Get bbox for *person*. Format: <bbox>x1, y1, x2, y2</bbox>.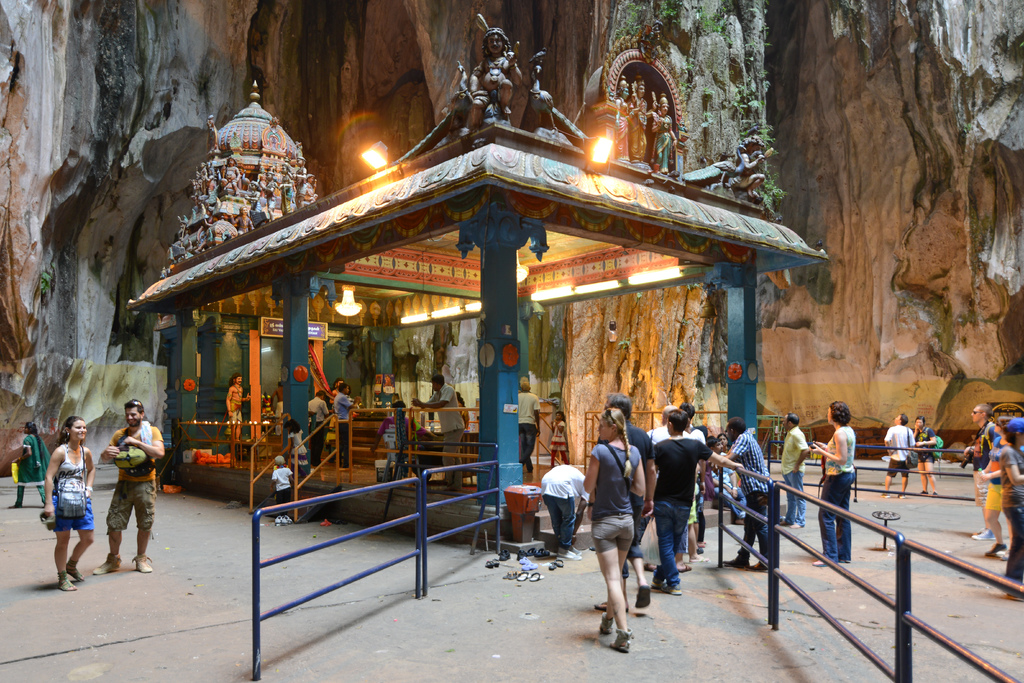
<bbox>334, 385, 364, 454</bbox>.
